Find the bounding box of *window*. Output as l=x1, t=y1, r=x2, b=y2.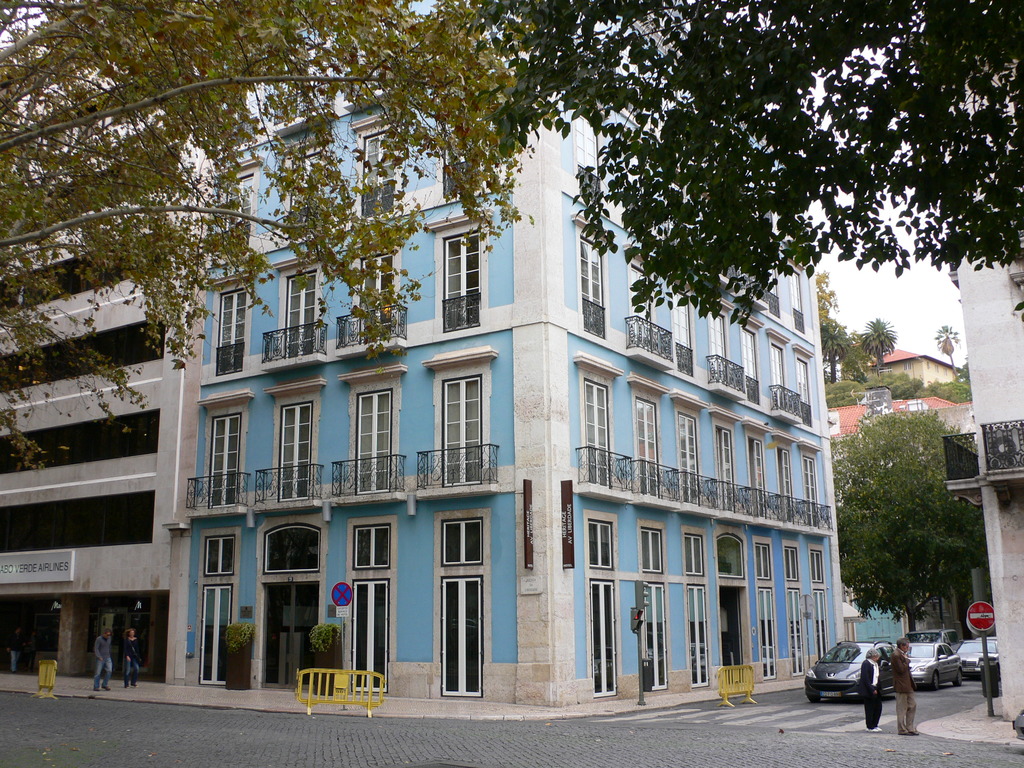
l=796, t=357, r=809, b=418.
